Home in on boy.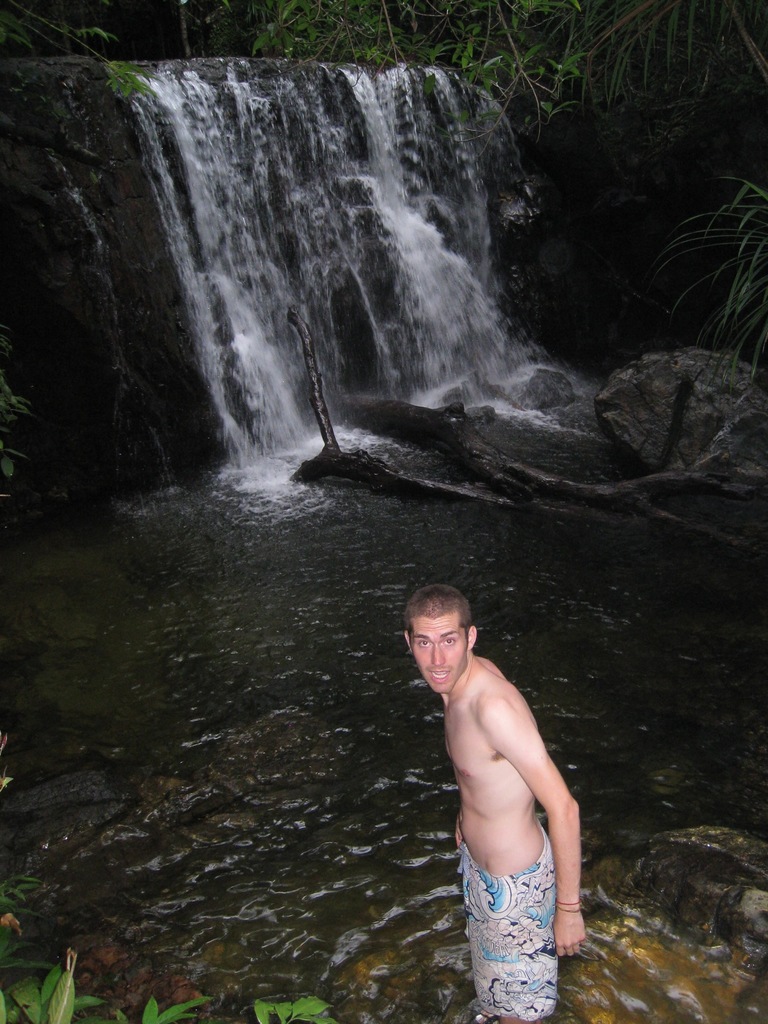
Homed in at select_region(399, 588, 585, 1023).
